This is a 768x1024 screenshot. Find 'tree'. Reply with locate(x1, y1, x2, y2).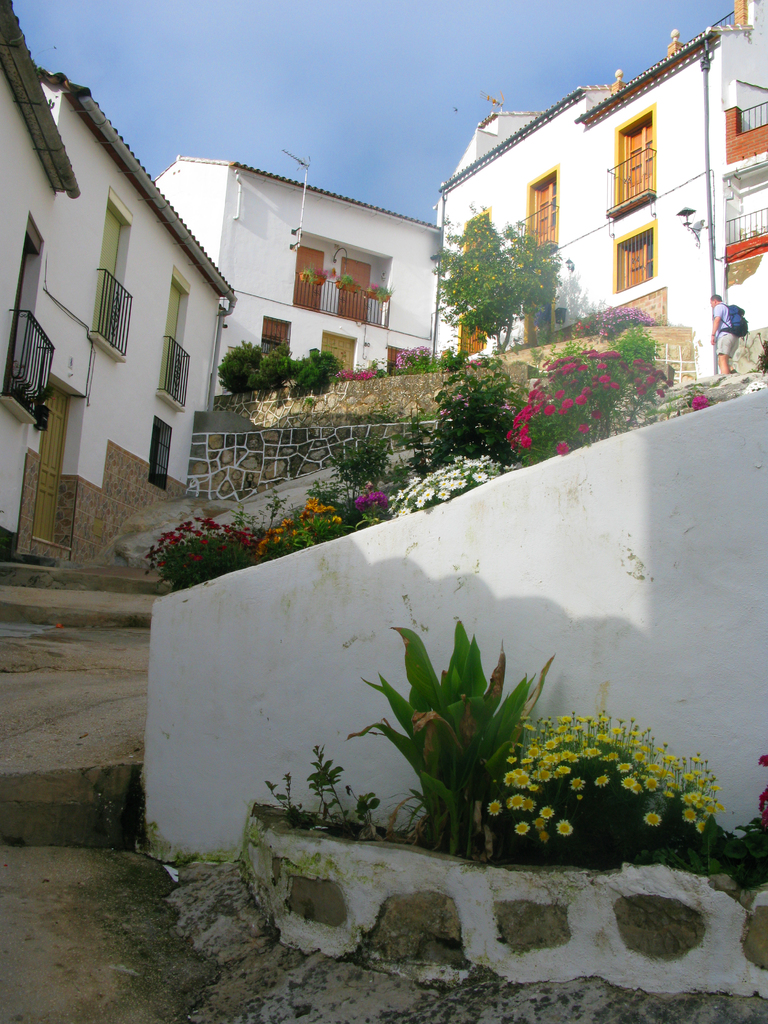
locate(440, 180, 590, 337).
